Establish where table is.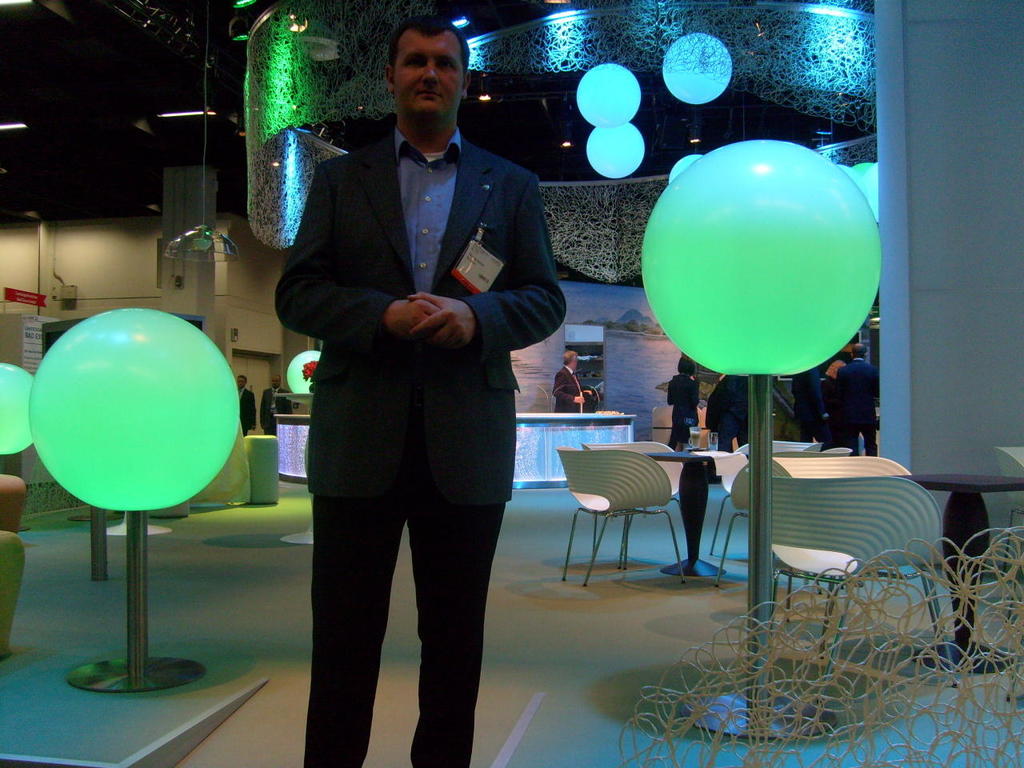
Established at {"x1": 649, "y1": 452, "x2": 743, "y2": 578}.
